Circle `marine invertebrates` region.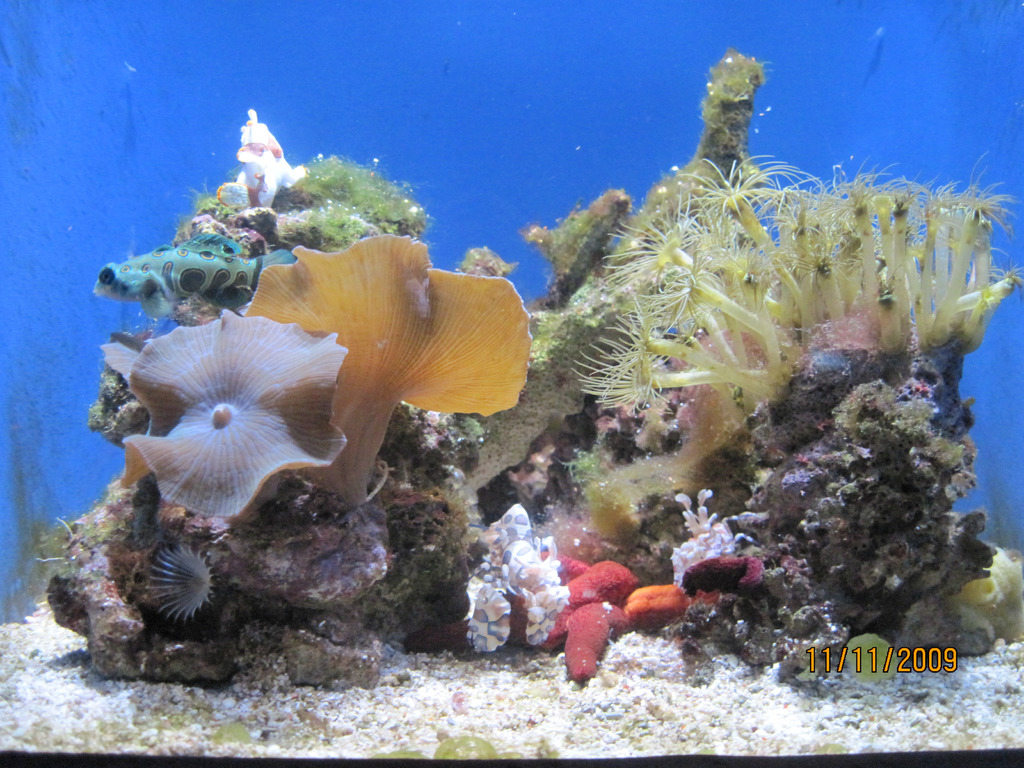
Region: bbox=(625, 572, 704, 632).
